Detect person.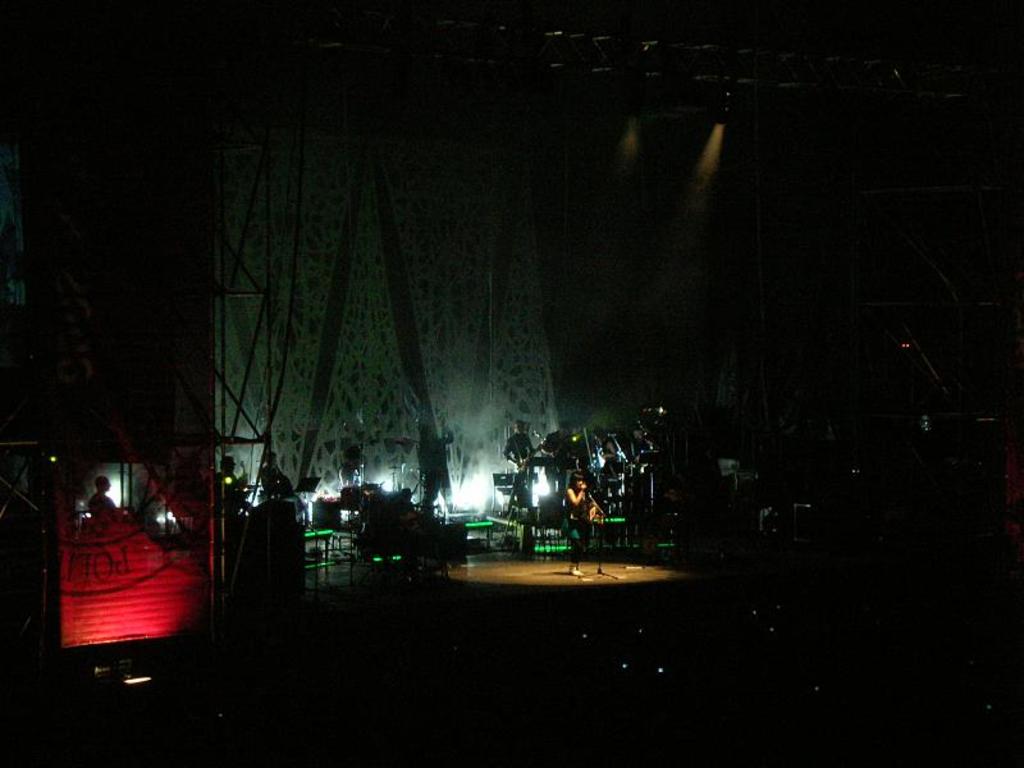
Detected at locate(495, 420, 545, 495).
